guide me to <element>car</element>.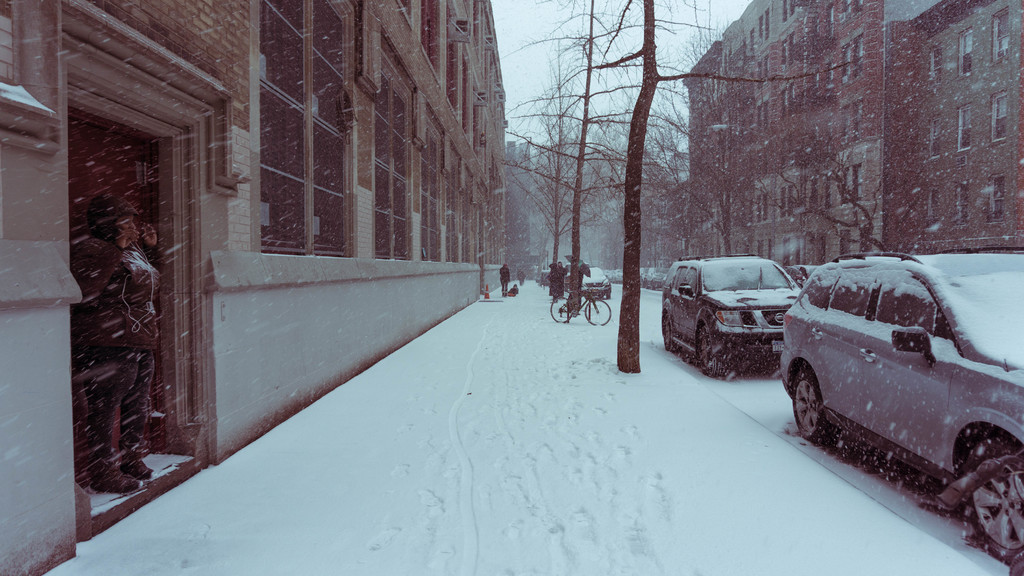
Guidance: 662 260 808 382.
